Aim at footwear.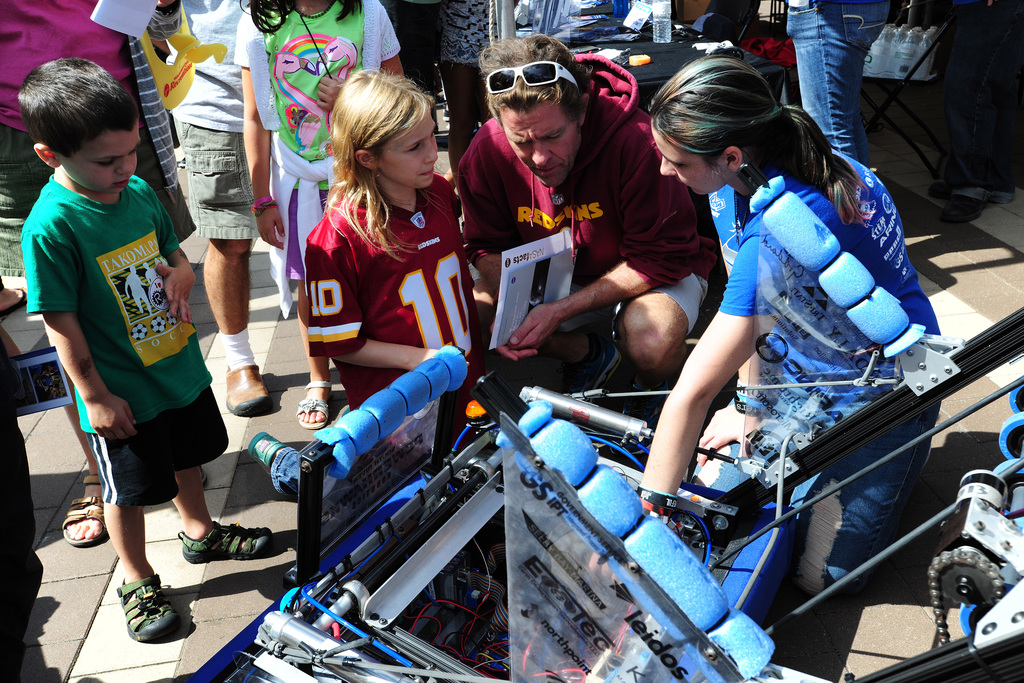
Aimed at x1=297 y1=381 x2=330 y2=425.
